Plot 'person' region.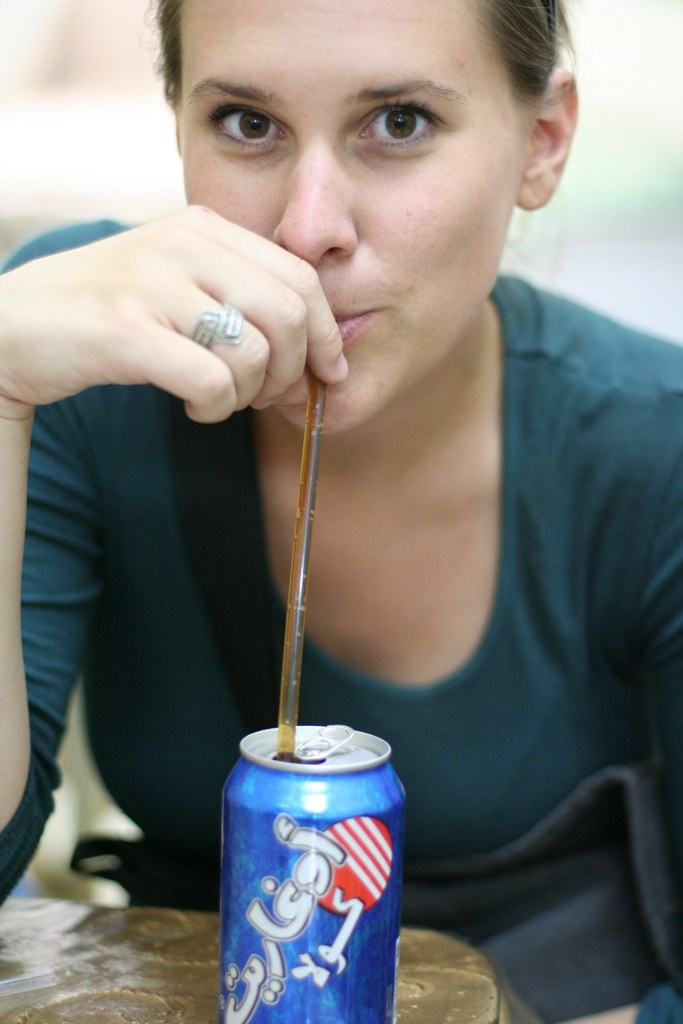
Plotted at <box>0,0,682,1023</box>.
